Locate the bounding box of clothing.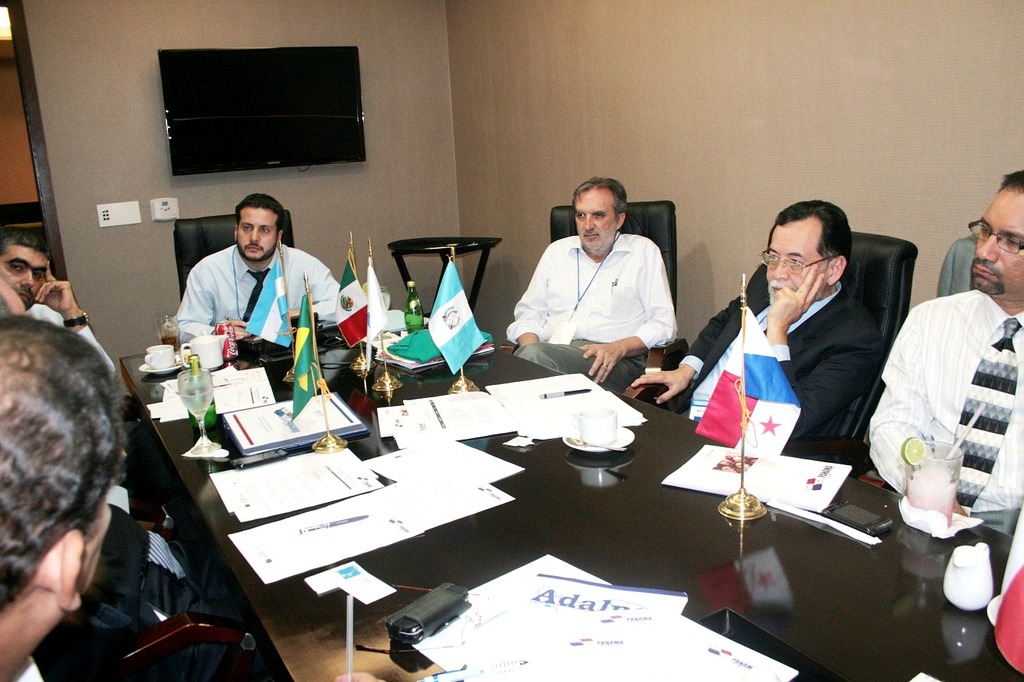
Bounding box: <region>0, 302, 115, 369</region>.
